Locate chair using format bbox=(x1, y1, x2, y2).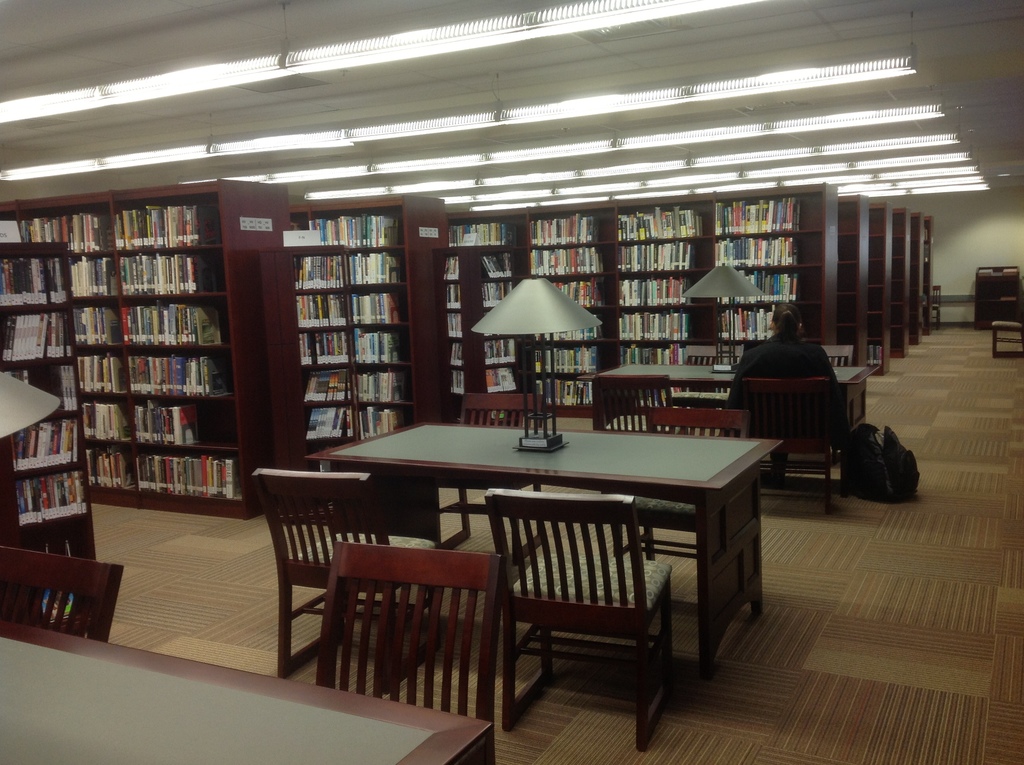
bbox=(742, 378, 843, 511).
